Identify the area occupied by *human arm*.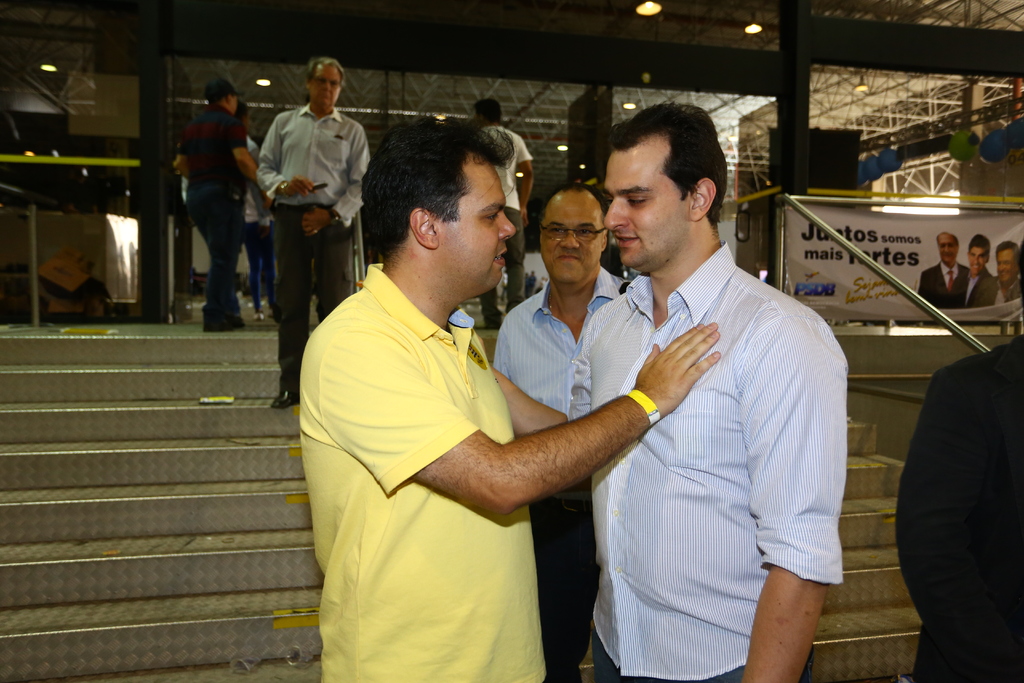
Area: 256 111 312 201.
